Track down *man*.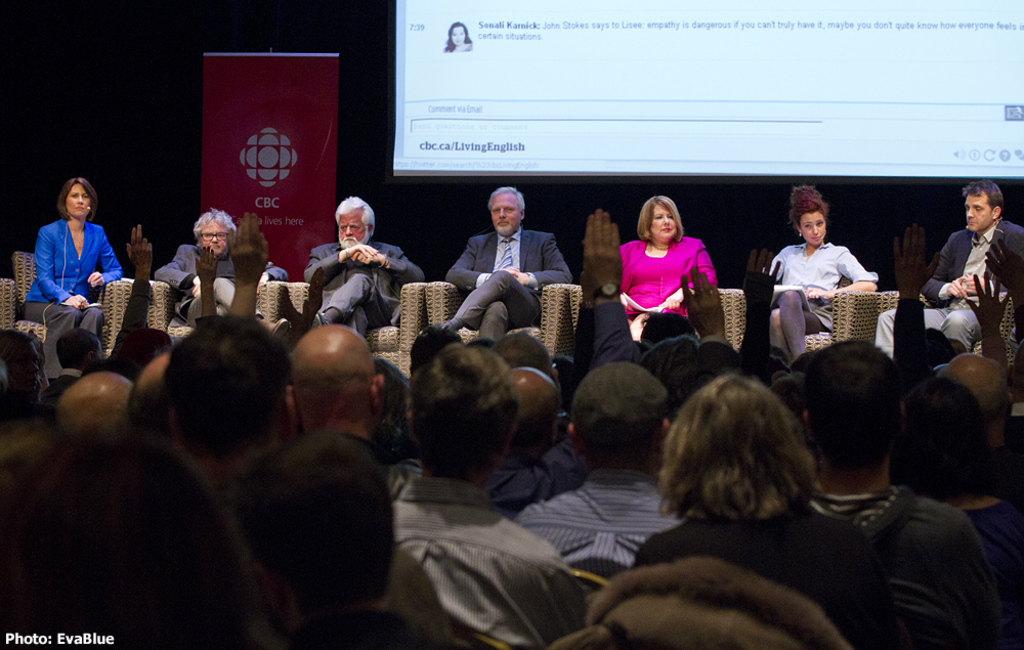
Tracked to [left=432, top=186, right=572, bottom=346].
